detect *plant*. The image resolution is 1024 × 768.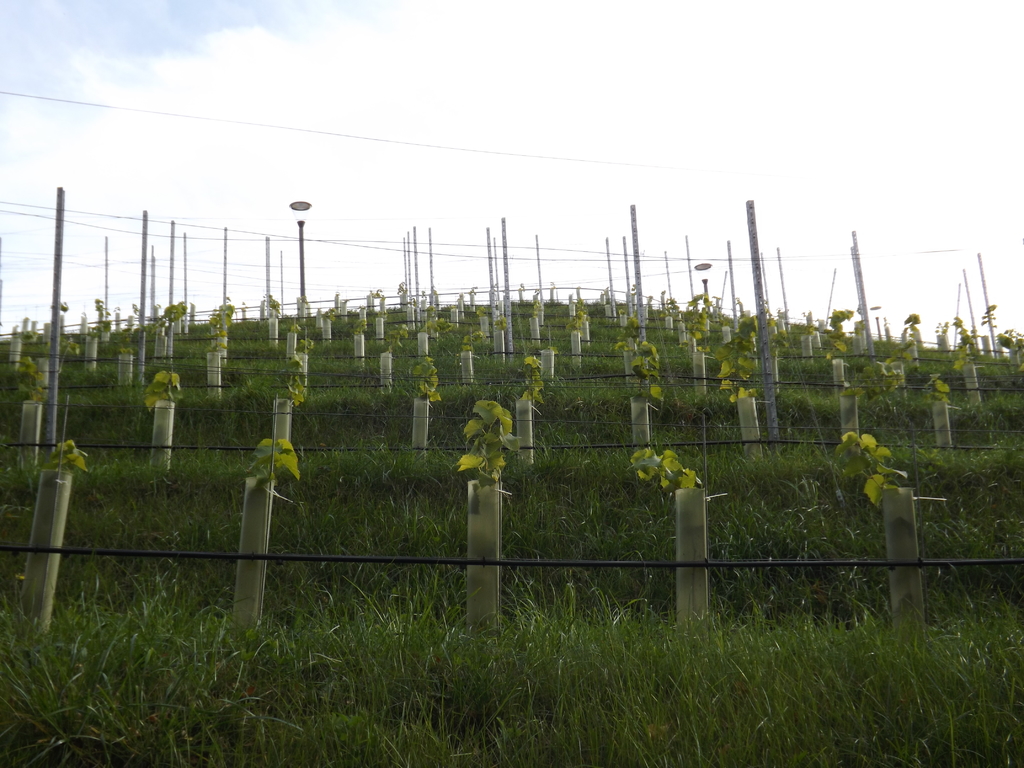
box(446, 395, 515, 634).
